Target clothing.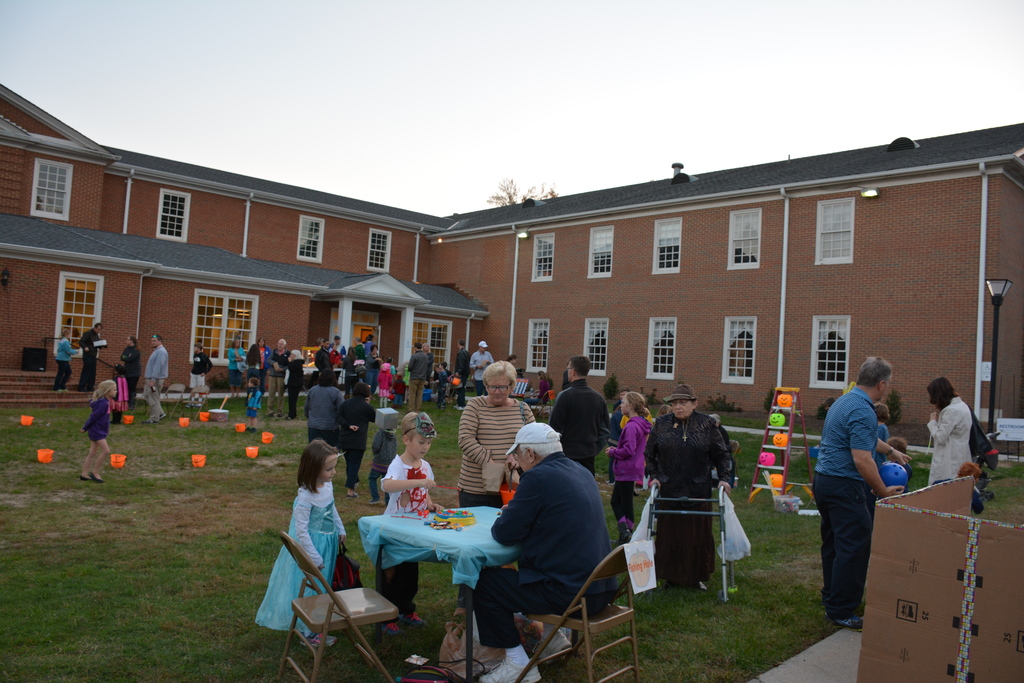
Target region: bbox=(297, 371, 351, 446).
